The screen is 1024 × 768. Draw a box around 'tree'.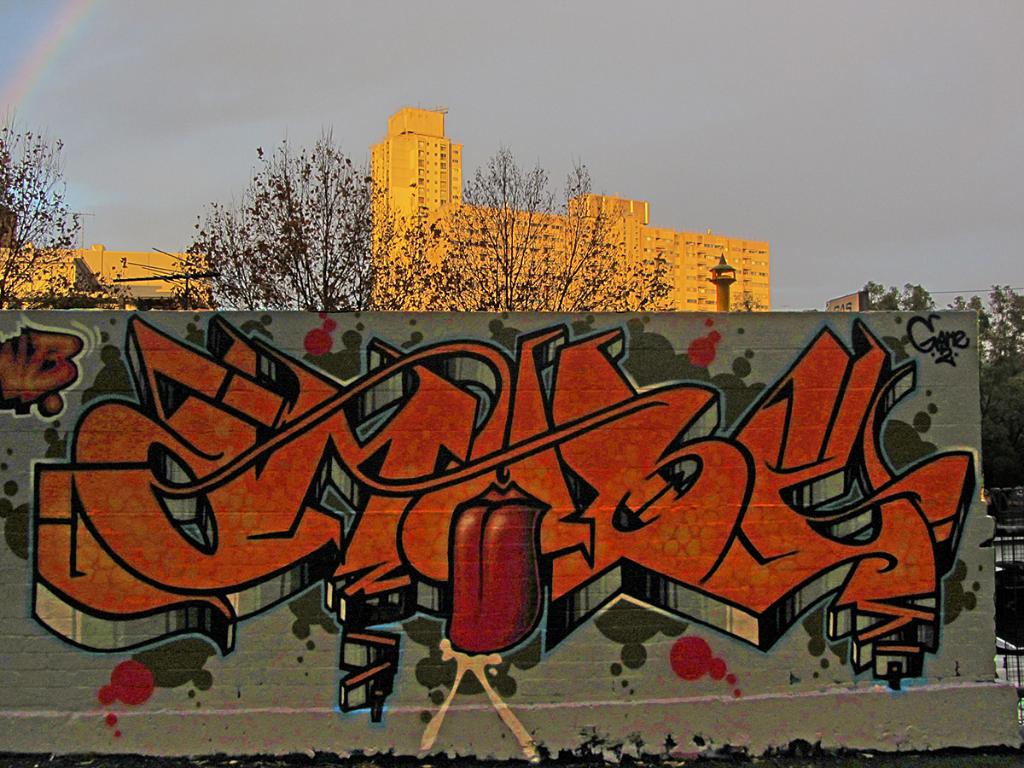
406,142,675,313.
